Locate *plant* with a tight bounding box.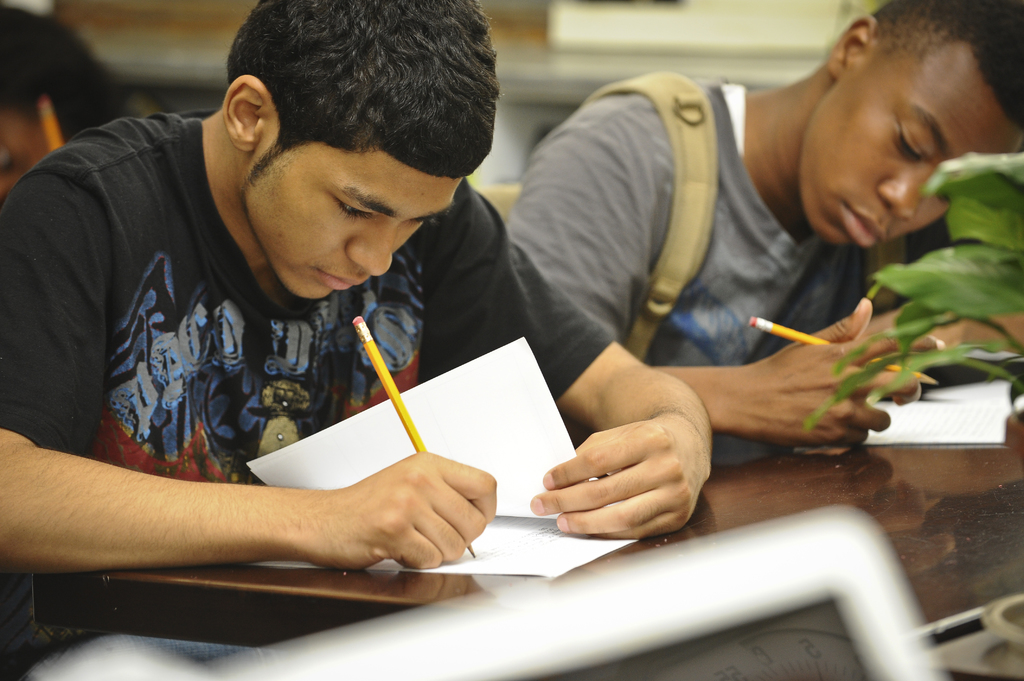
(left=802, top=150, right=1023, bottom=428).
